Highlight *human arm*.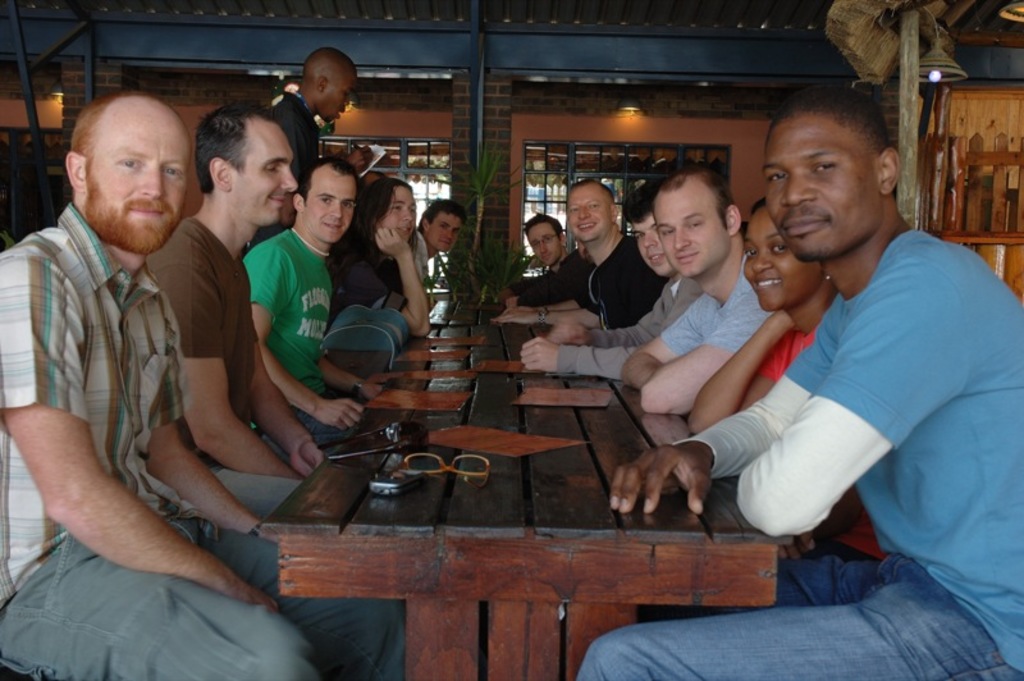
Highlighted region: 509, 319, 678, 383.
